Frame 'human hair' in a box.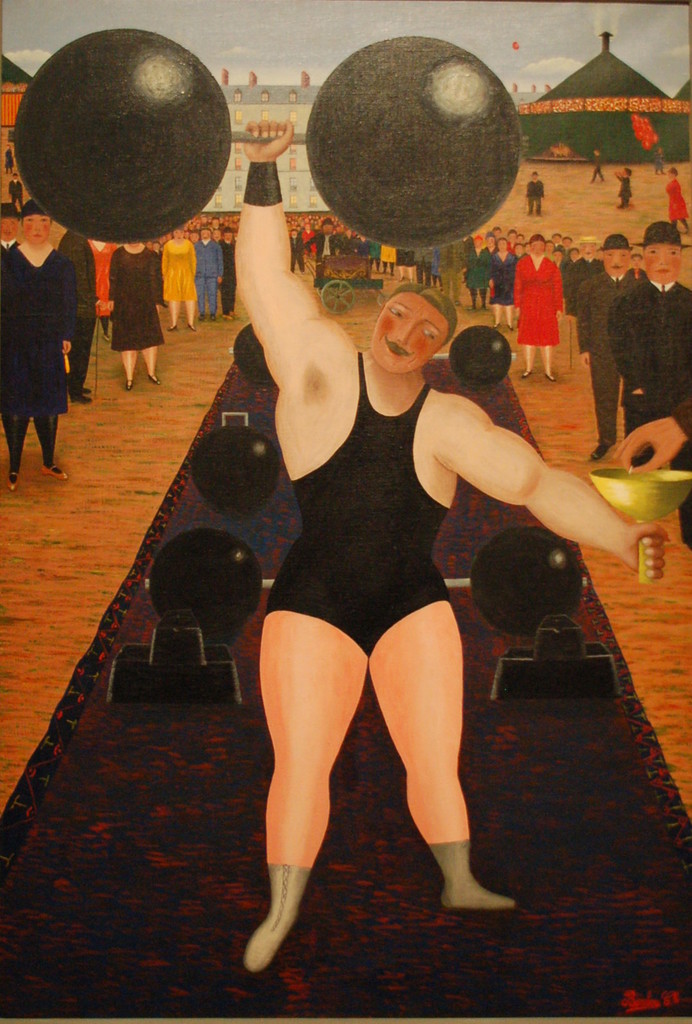
detection(625, 168, 632, 176).
